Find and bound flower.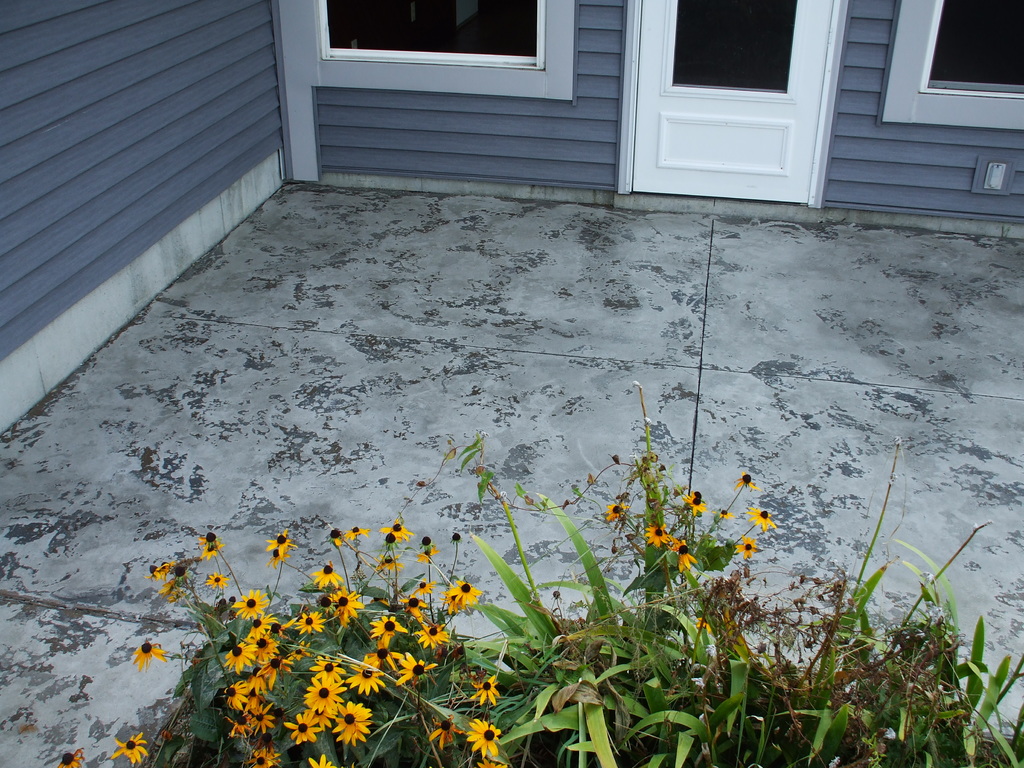
Bound: (left=263, top=550, right=294, bottom=566).
